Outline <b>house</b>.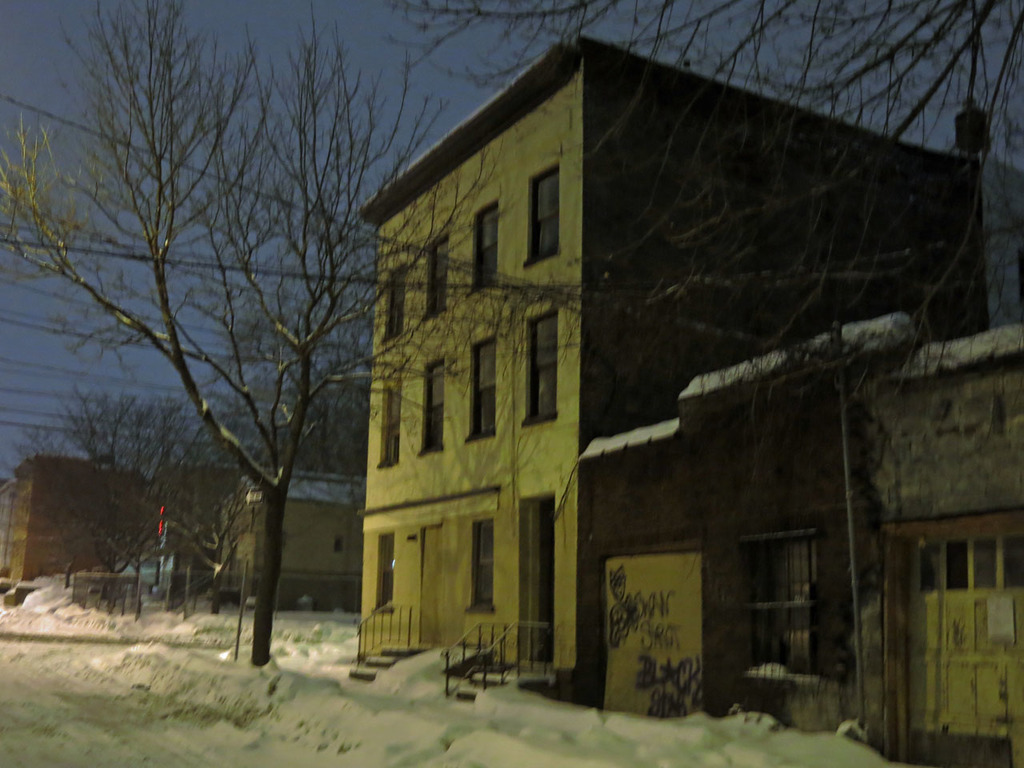
Outline: <region>0, 450, 142, 584</region>.
